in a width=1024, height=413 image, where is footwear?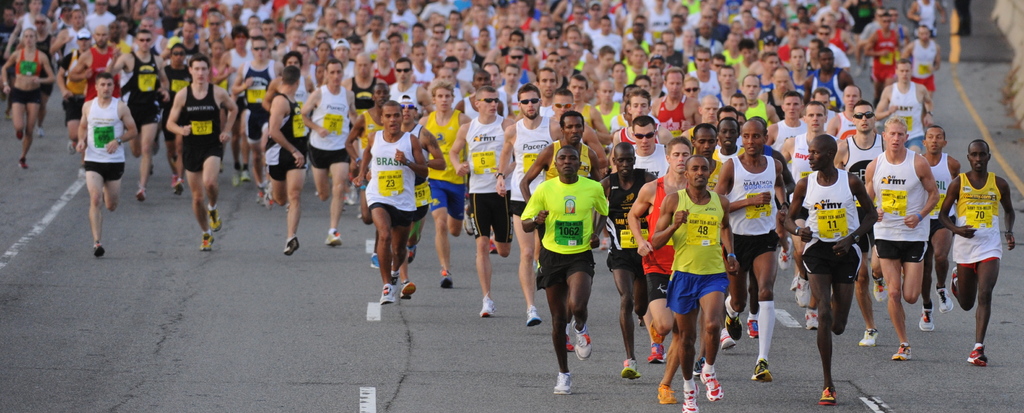
x1=720, y1=328, x2=736, y2=353.
